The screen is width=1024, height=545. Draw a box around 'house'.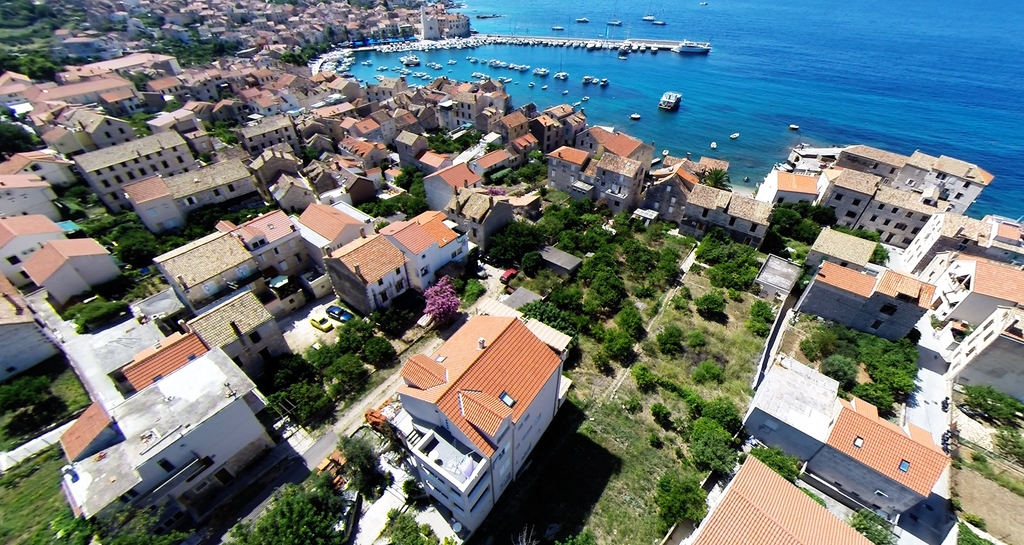
rect(72, 115, 187, 216).
